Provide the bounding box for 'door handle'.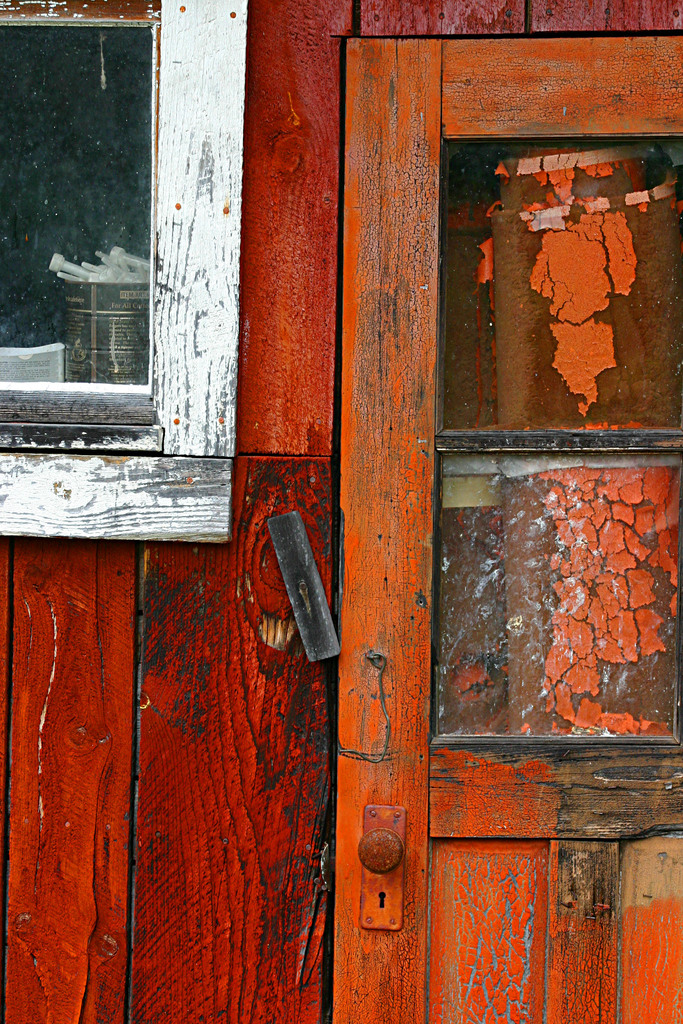
<box>357,805,406,931</box>.
